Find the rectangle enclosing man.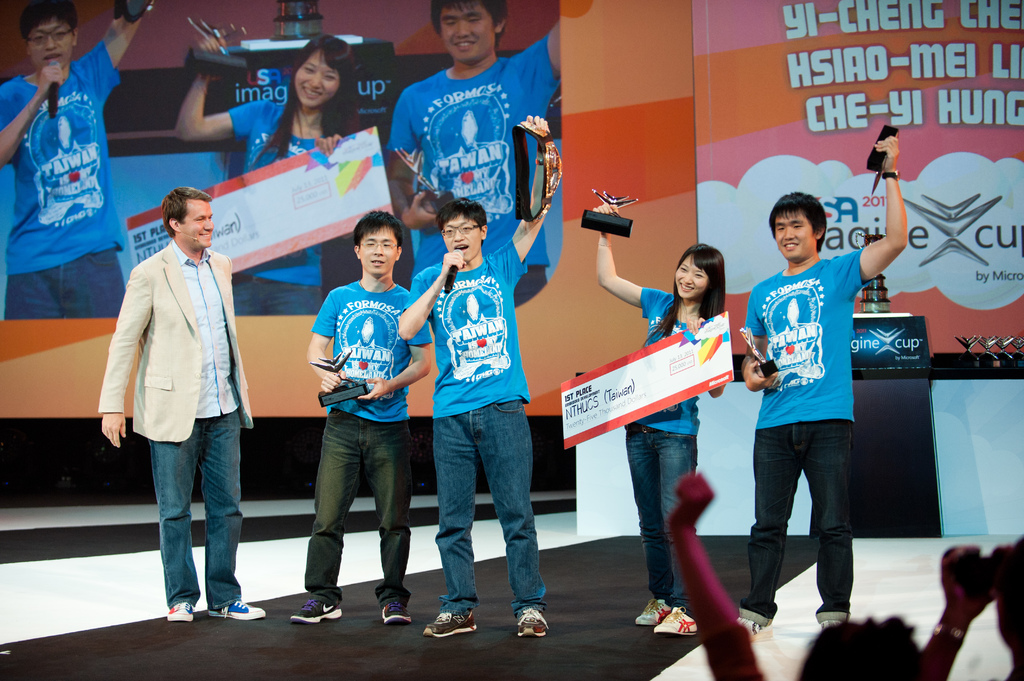
detection(278, 209, 438, 631).
